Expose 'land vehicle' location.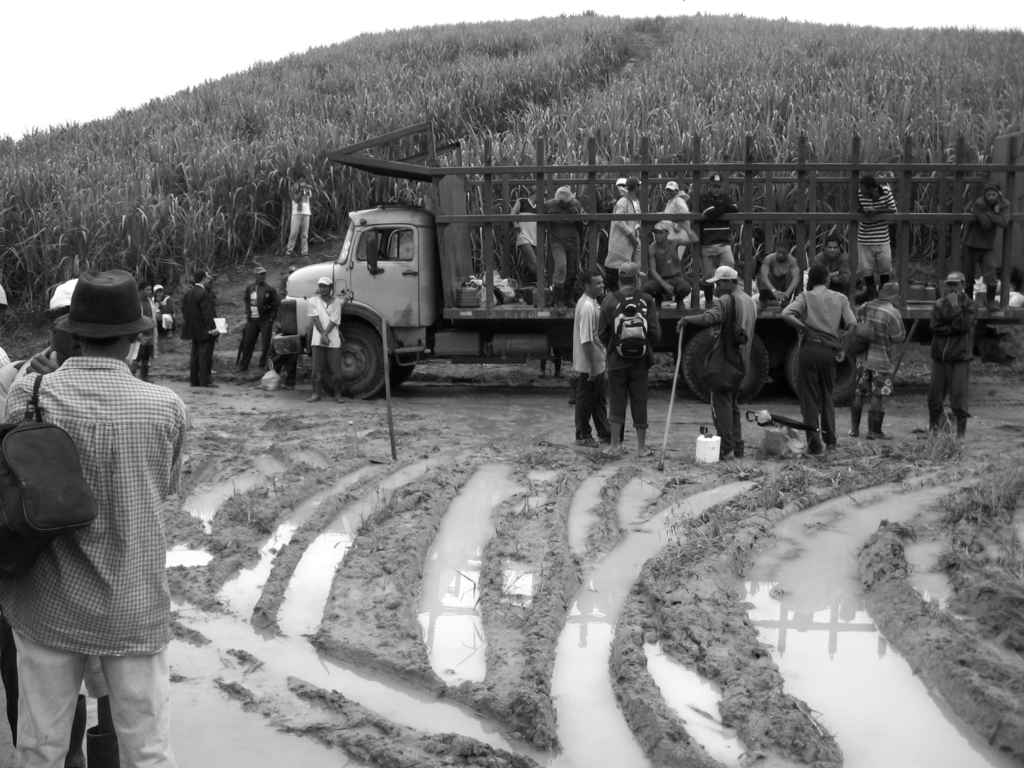
Exposed at 278/117/1023/402.
